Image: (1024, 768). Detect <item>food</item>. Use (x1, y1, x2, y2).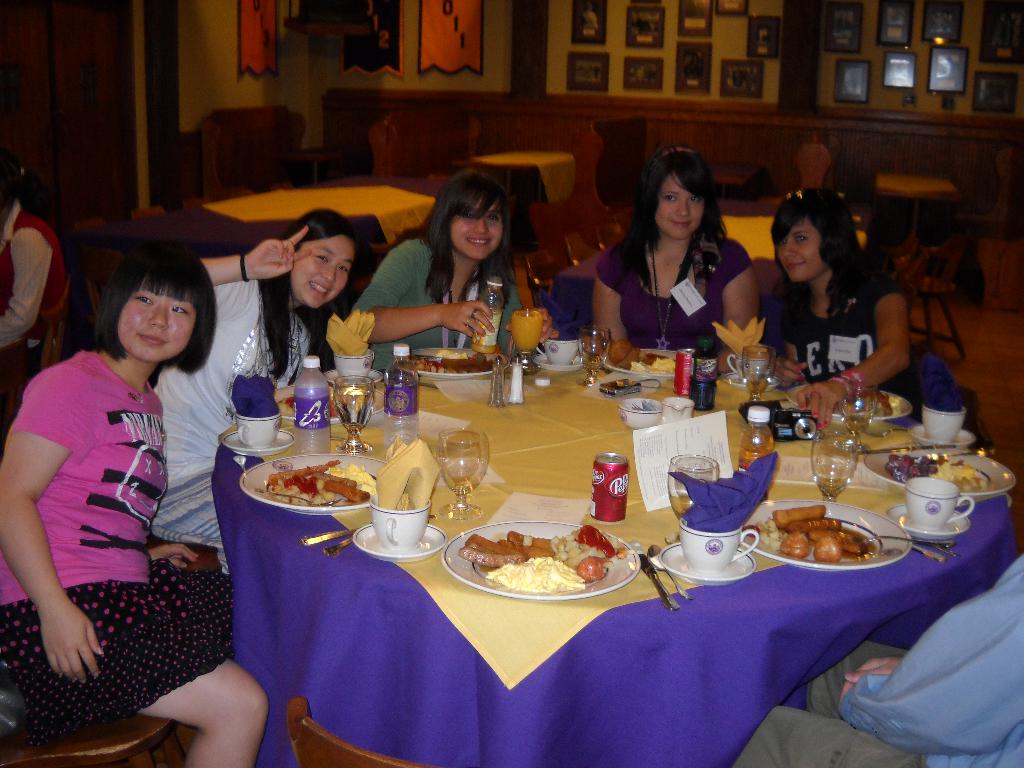
(328, 384, 365, 420).
